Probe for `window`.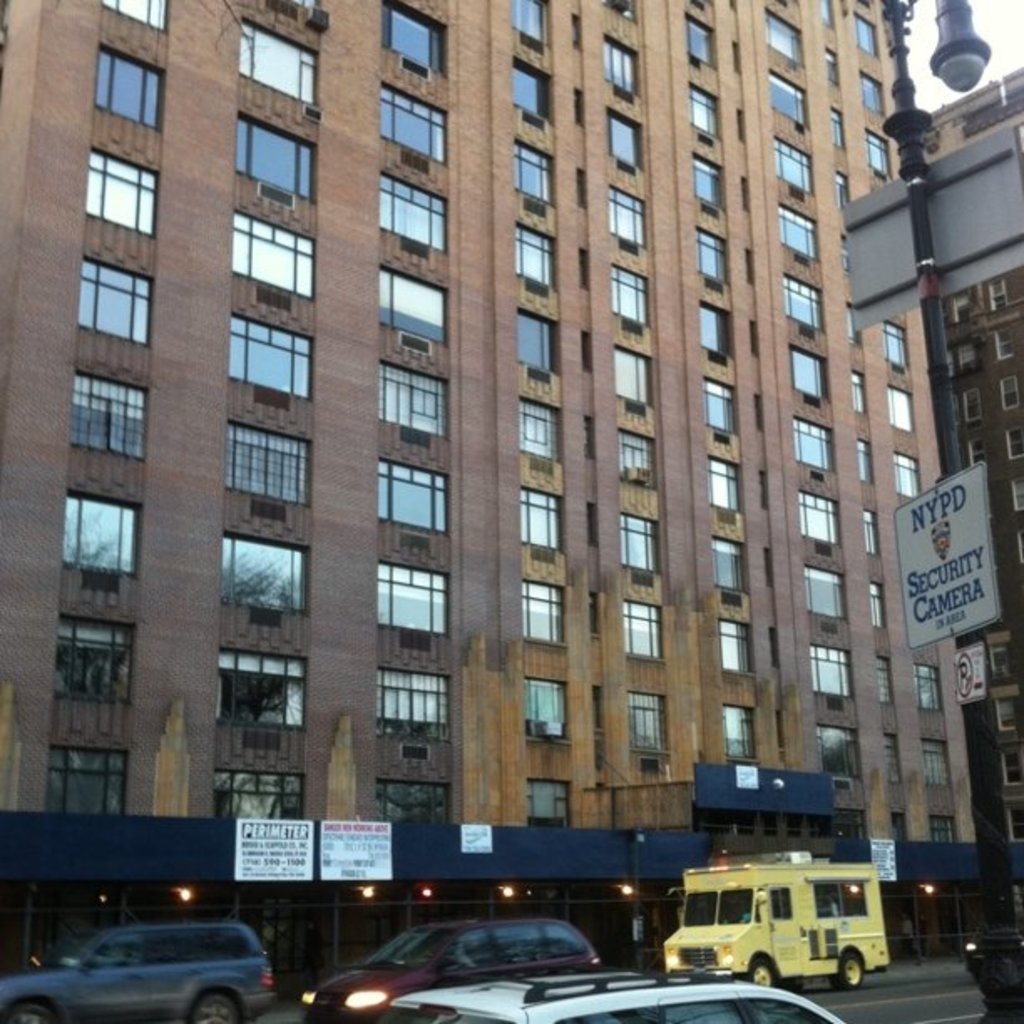
Probe result: select_region(708, 381, 741, 437).
